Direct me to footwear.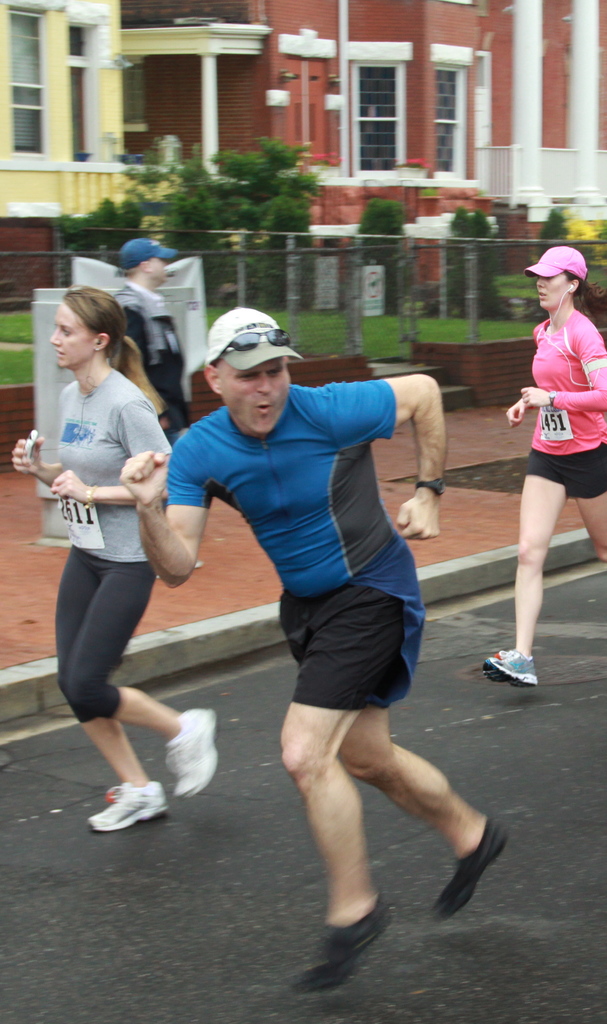
Direction: box(433, 817, 514, 920).
